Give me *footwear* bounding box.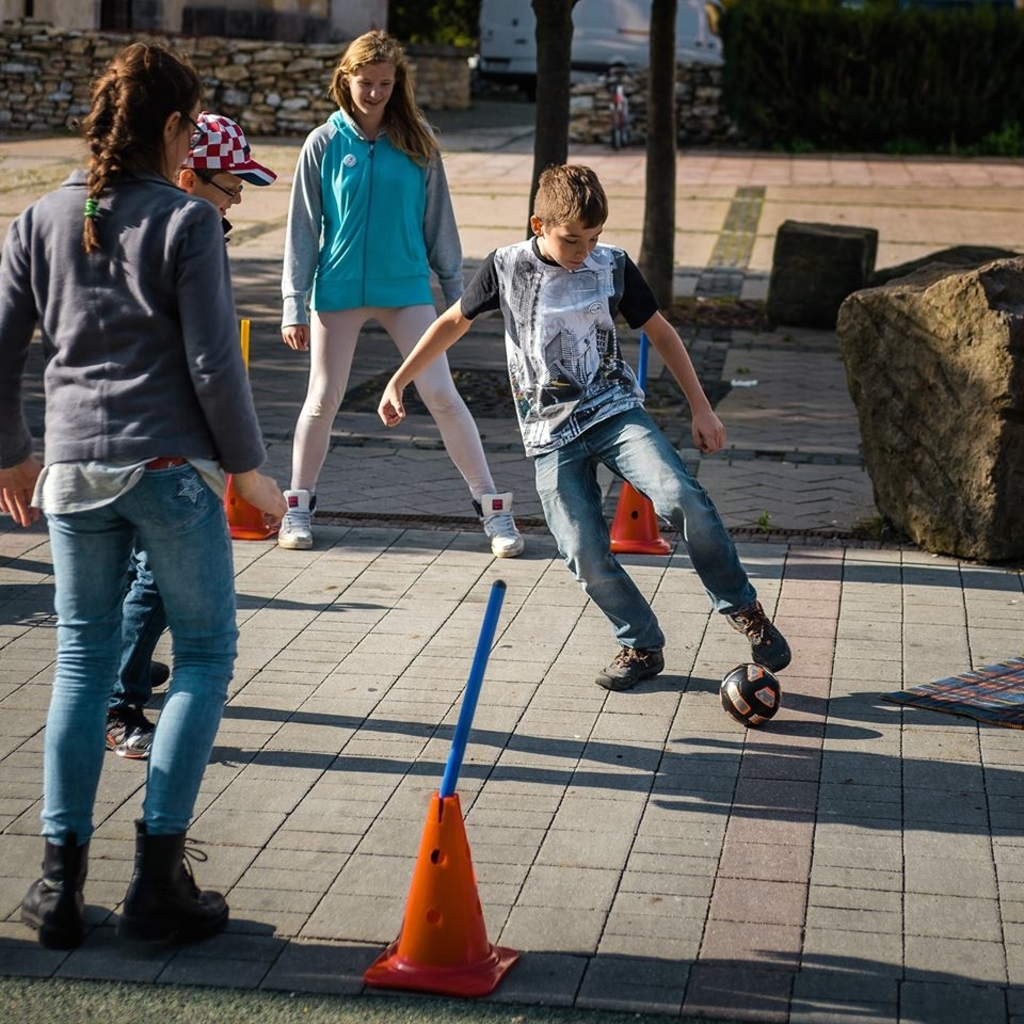
bbox=(471, 494, 527, 558).
